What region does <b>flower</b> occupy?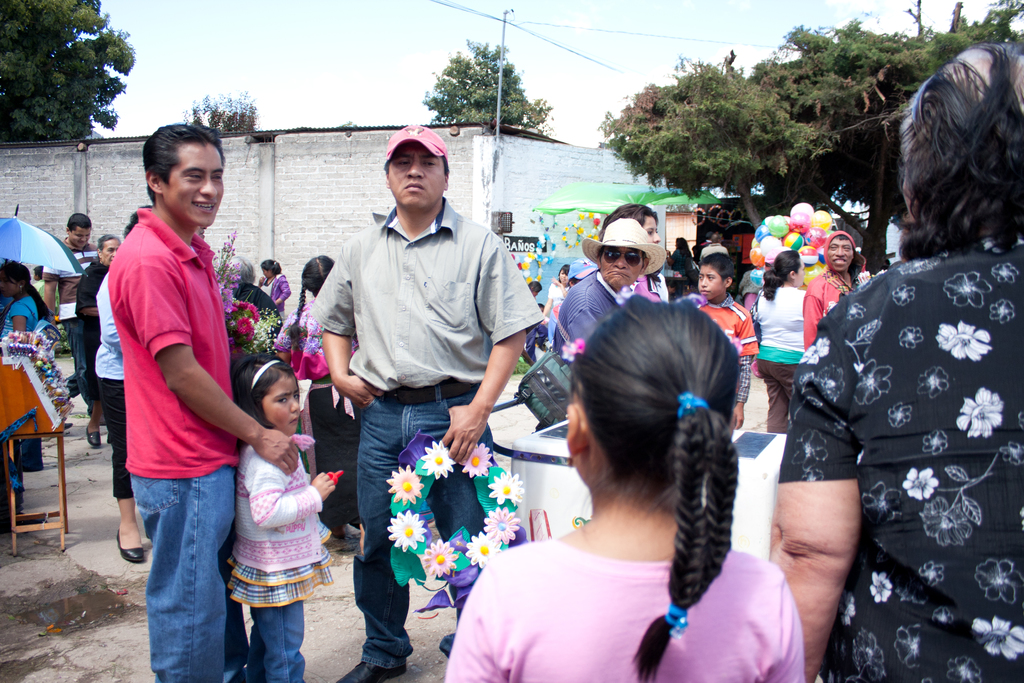
box(988, 298, 1016, 325).
